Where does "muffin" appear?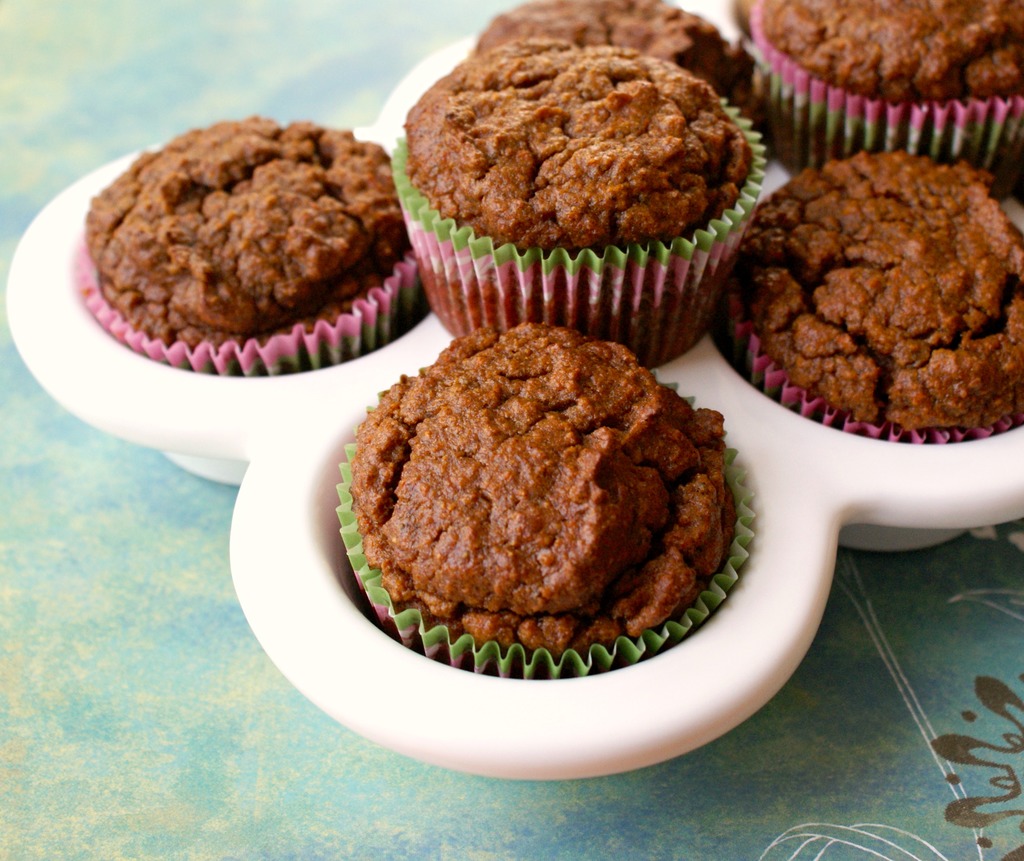
Appears at 83/112/426/377.
